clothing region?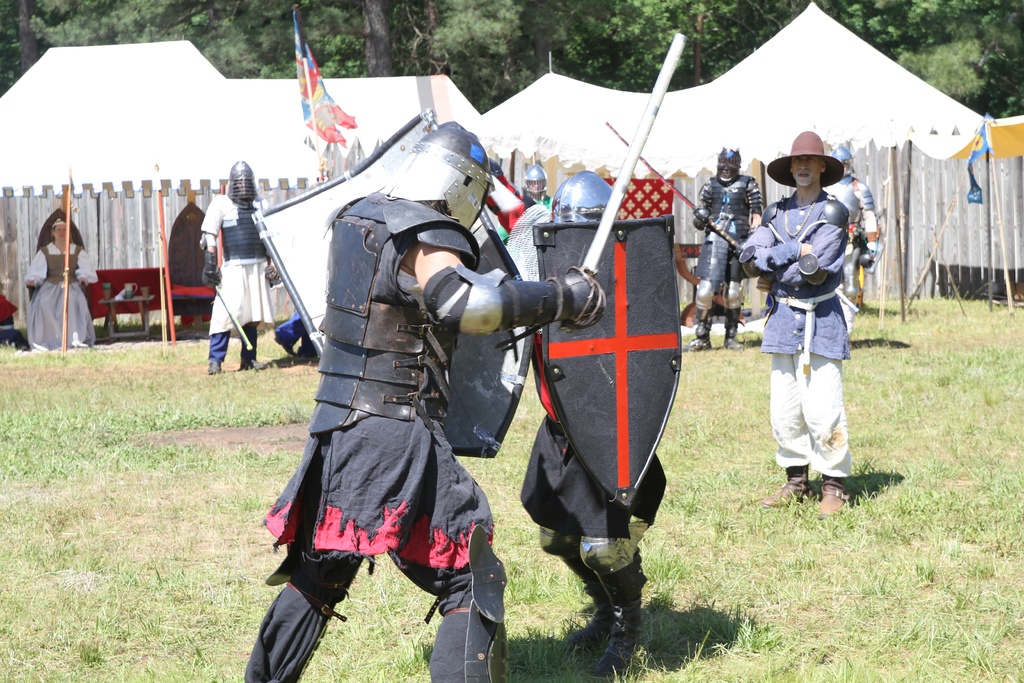
pyautogui.locateOnScreen(240, 185, 508, 682)
